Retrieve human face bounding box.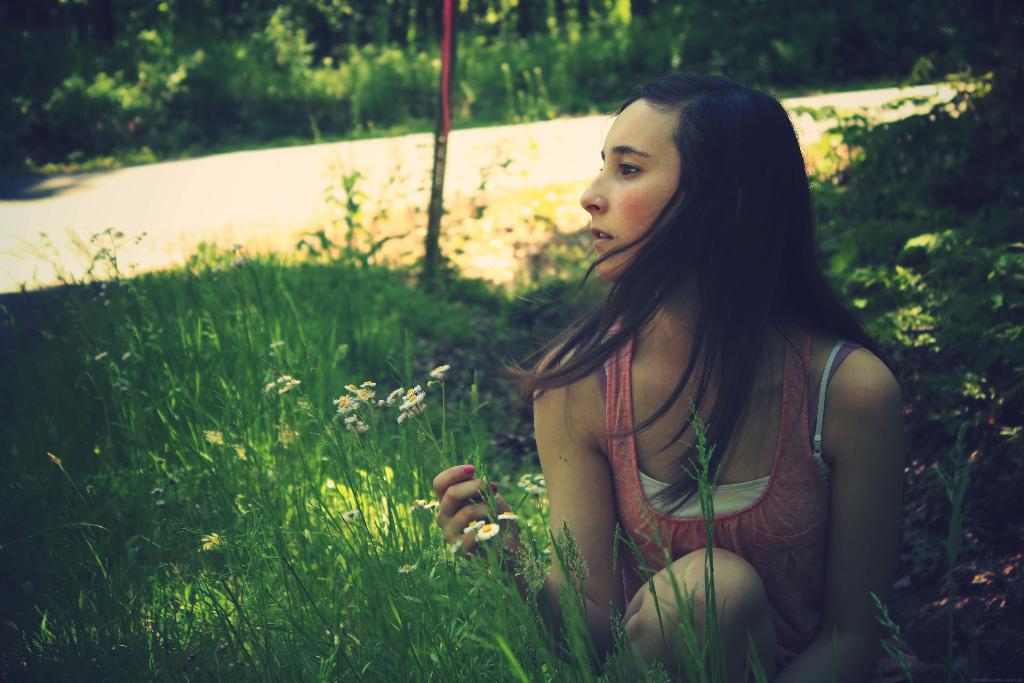
Bounding box: BBox(581, 106, 687, 276).
